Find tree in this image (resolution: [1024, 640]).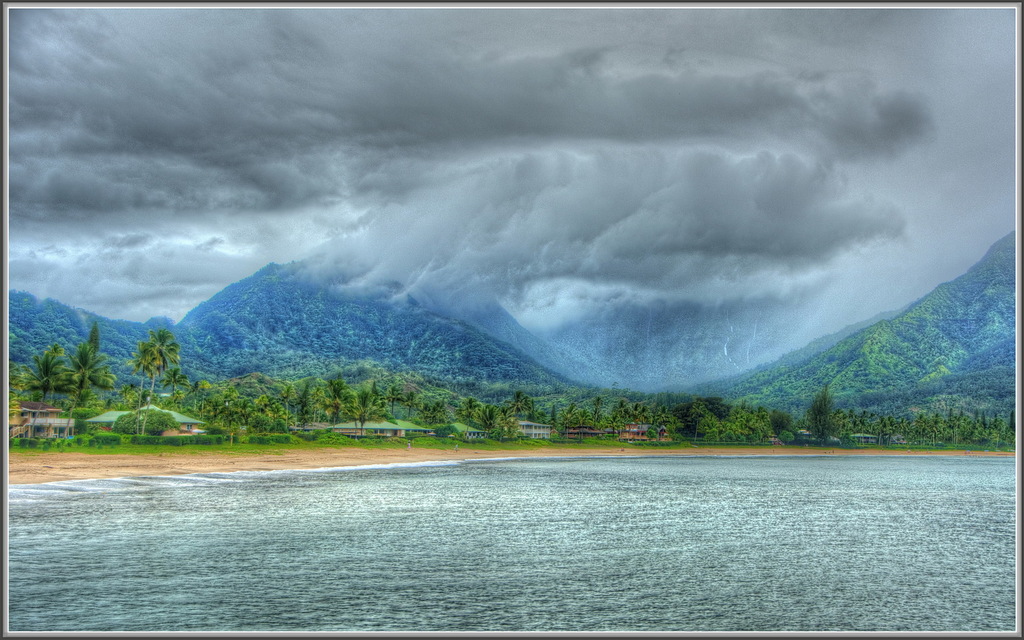
<box>518,384,567,440</box>.
